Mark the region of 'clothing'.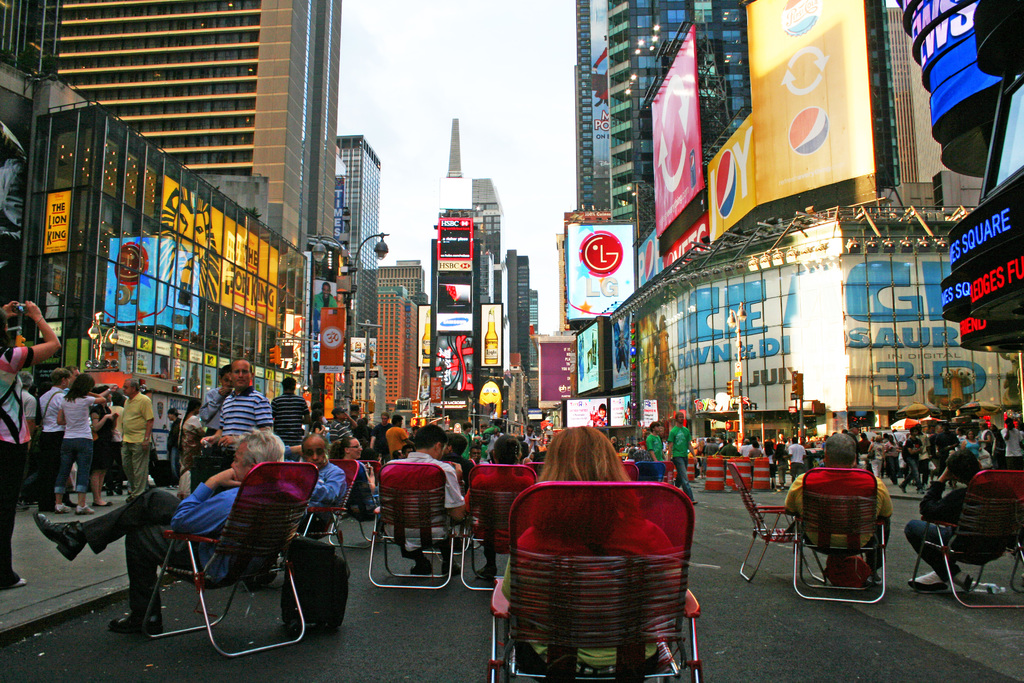
Region: [669,424,700,501].
